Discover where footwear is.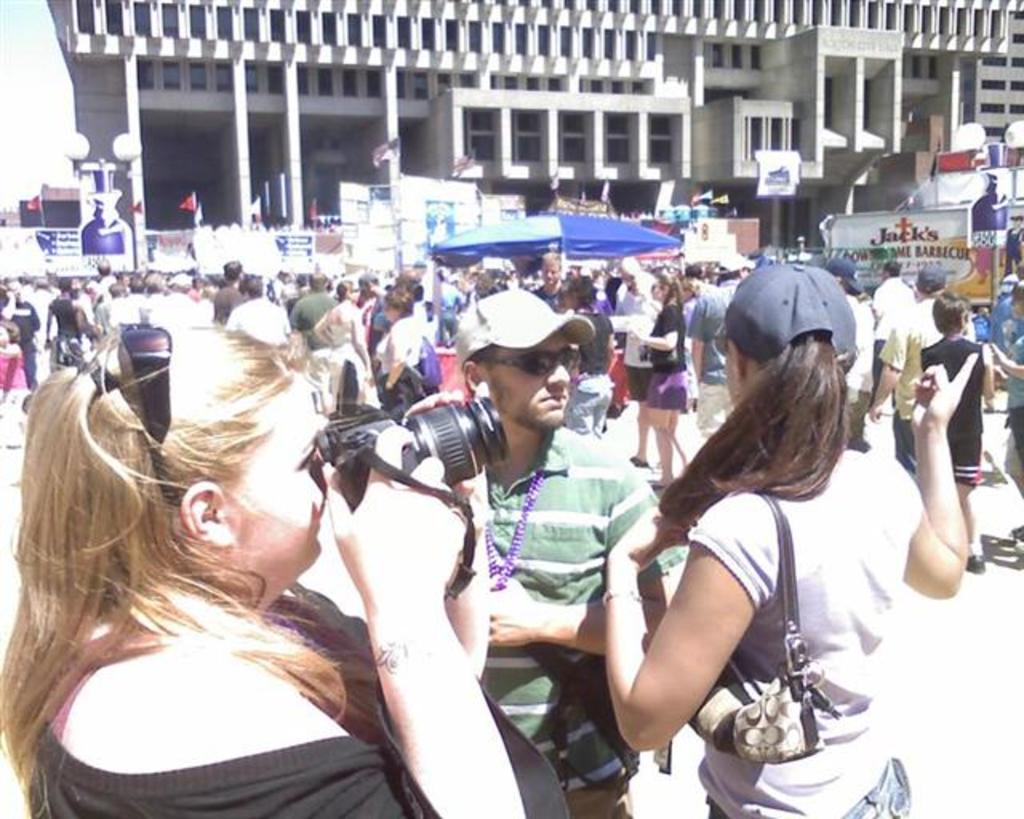
Discovered at bbox(968, 557, 984, 571).
